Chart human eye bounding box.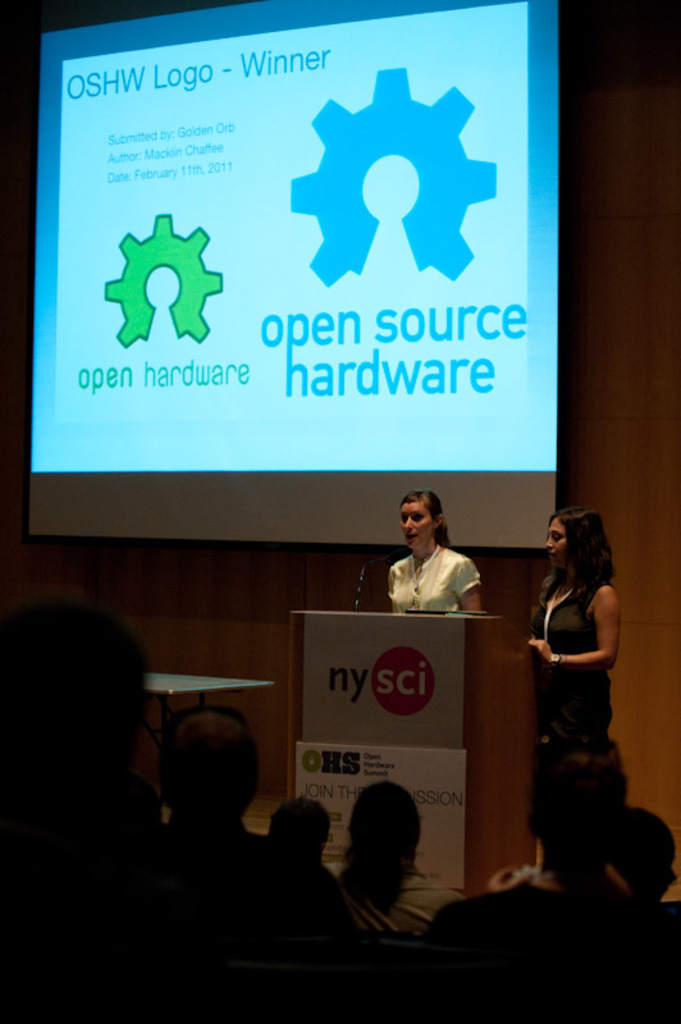
Charted: Rect(549, 532, 562, 540).
